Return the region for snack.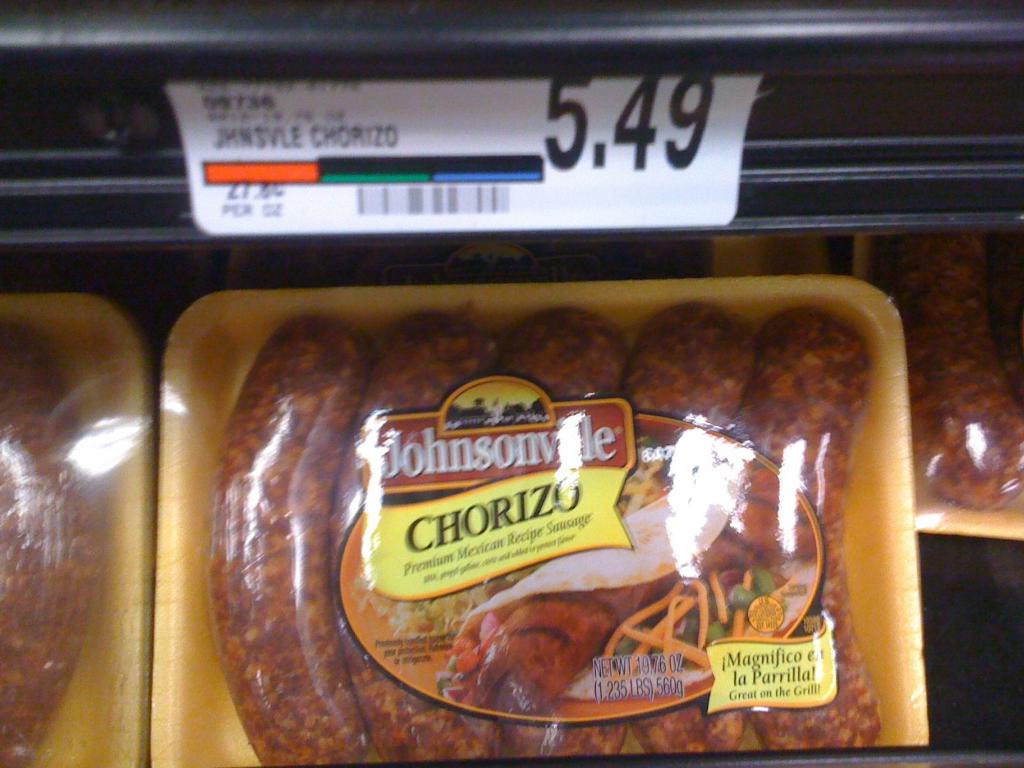
[493, 307, 629, 756].
